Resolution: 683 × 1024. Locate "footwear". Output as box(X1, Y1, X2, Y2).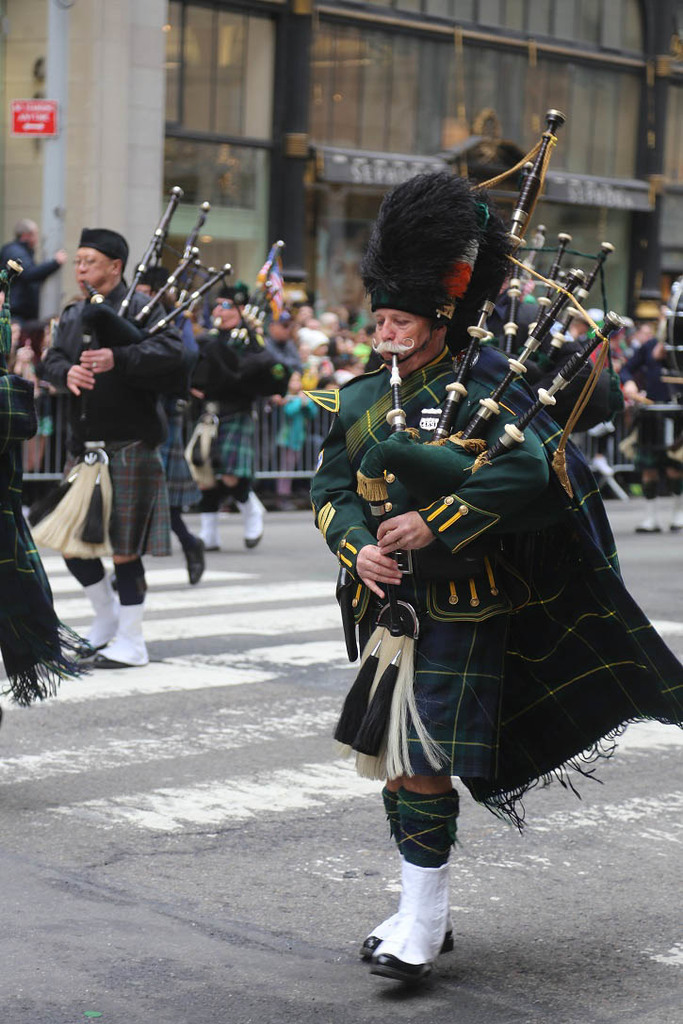
box(195, 510, 222, 553).
